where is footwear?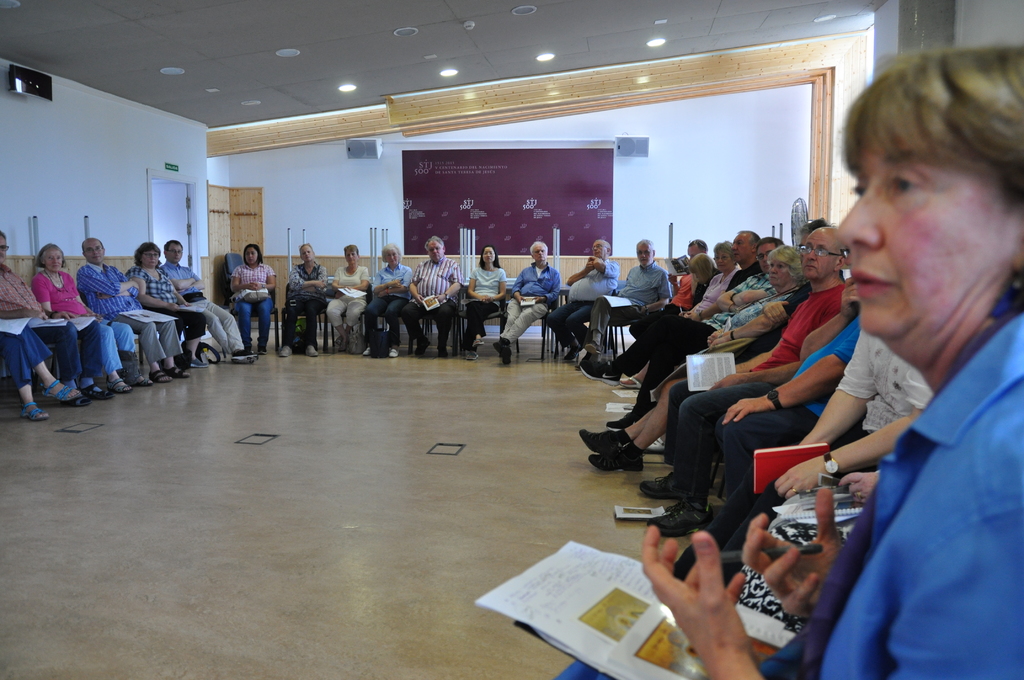
x1=647, y1=499, x2=715, y2=540.
